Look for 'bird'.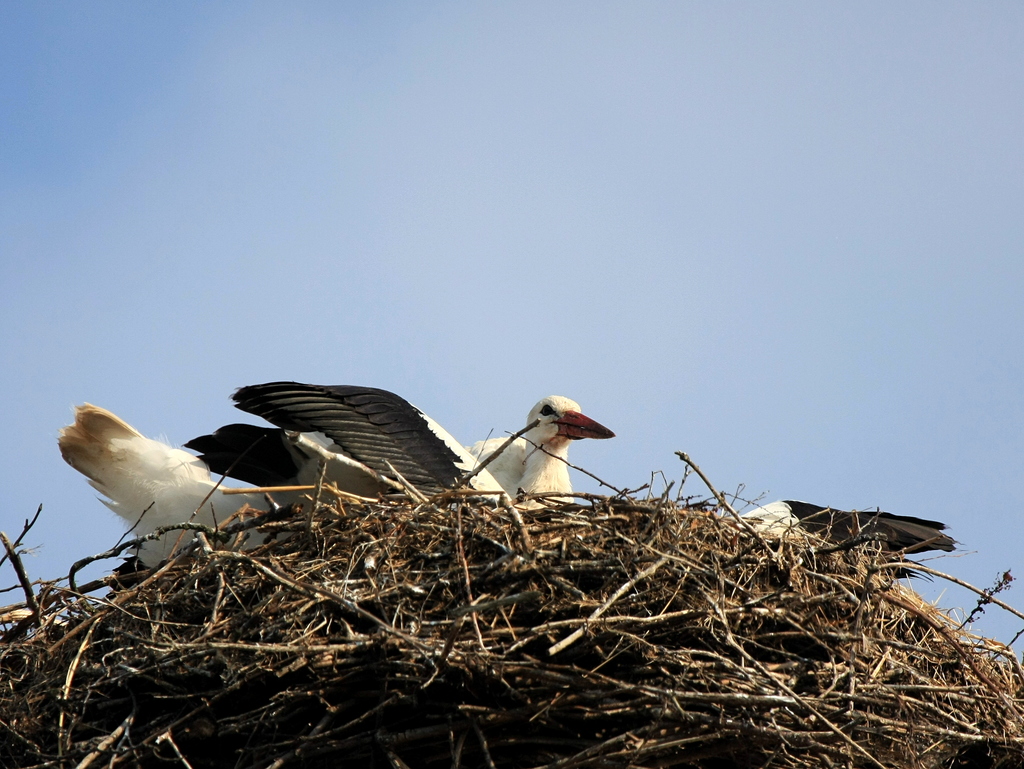
Found: region(53, 398, 313, 610).
